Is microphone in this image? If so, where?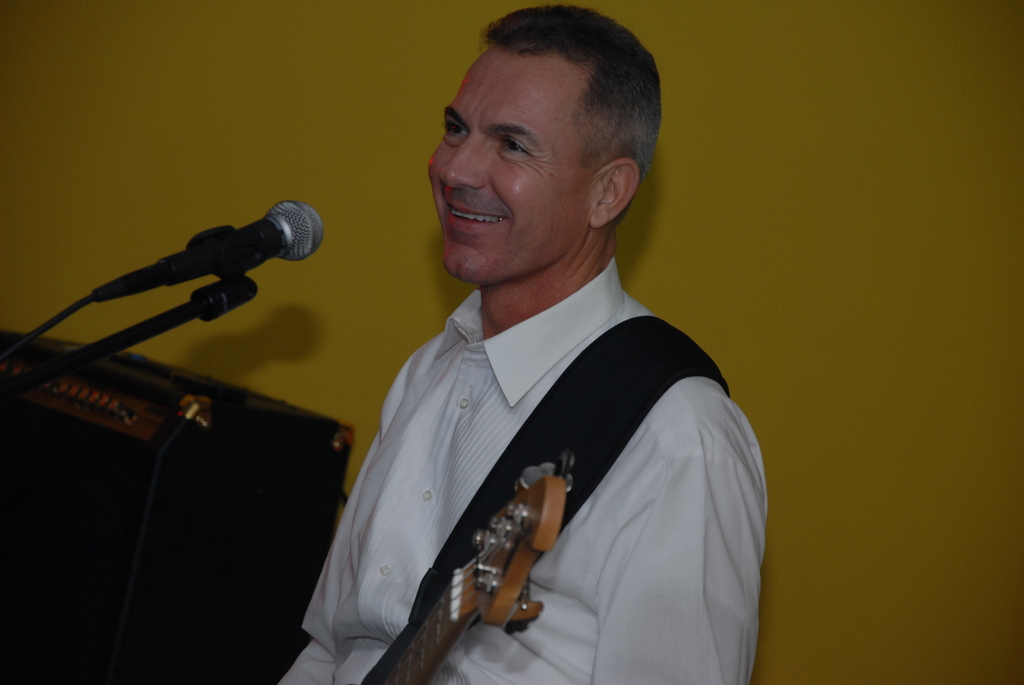
Yes, at (left=89, top=200, right=325, bottom=308).
